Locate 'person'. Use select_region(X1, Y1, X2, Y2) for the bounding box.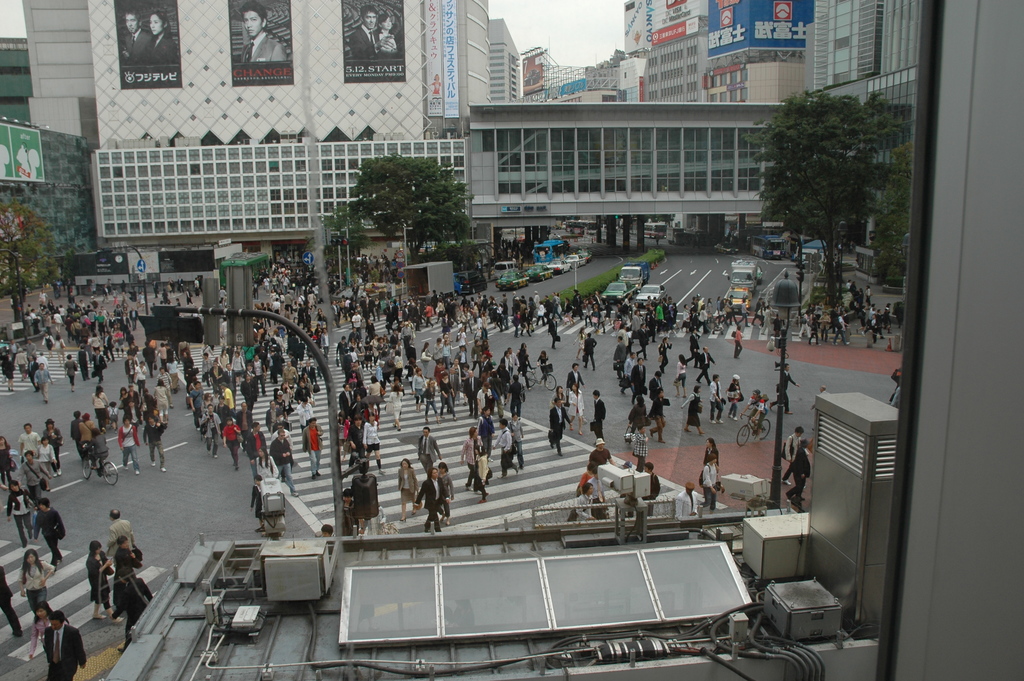
select_region(640, 464, 664, 518).
